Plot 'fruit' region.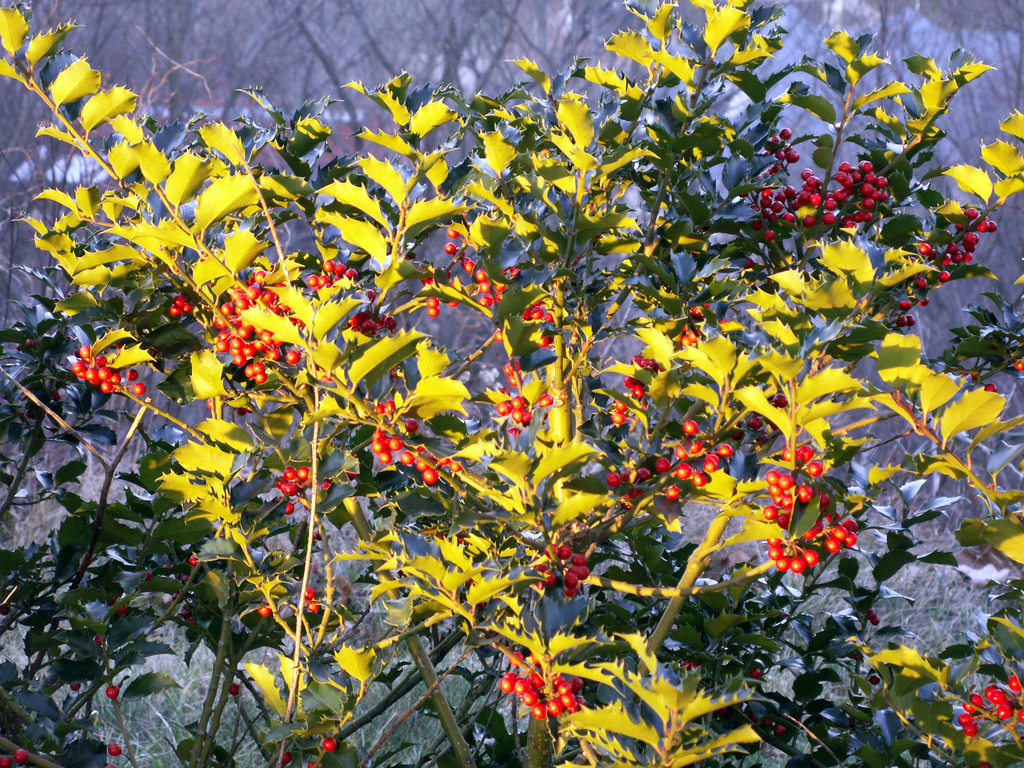
Plotted at (left=895, top=314, right=907, bottom=328).
